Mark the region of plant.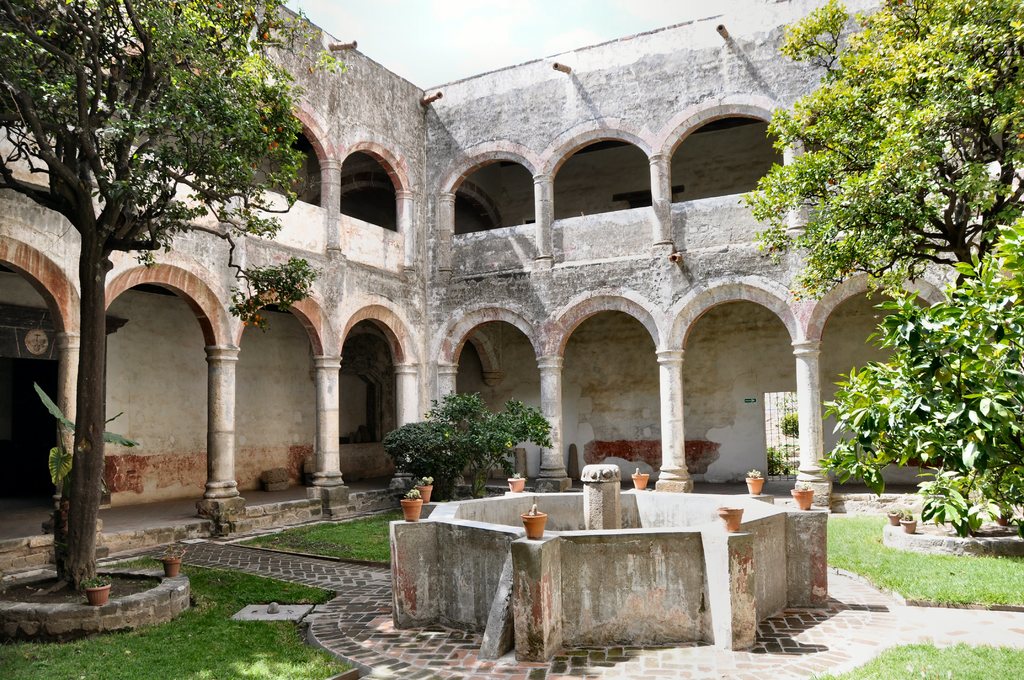
Region: crop(398, 487, 420, 503).
